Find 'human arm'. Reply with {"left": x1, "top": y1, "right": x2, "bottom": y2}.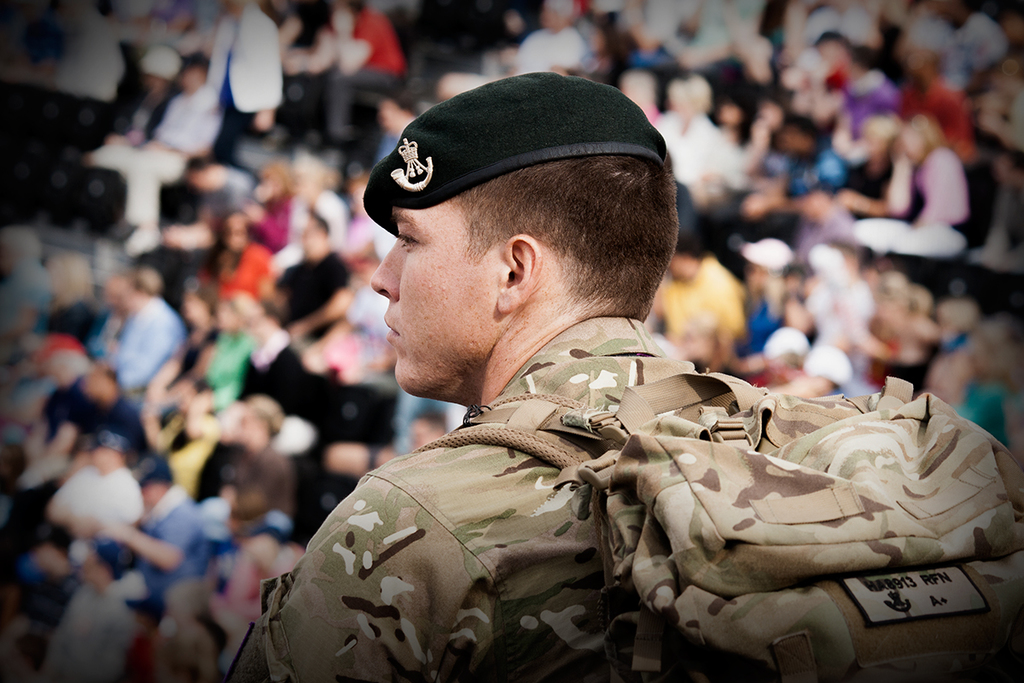
{"left": 20, "top": 541, "right": 68, "bottom": 585}.
